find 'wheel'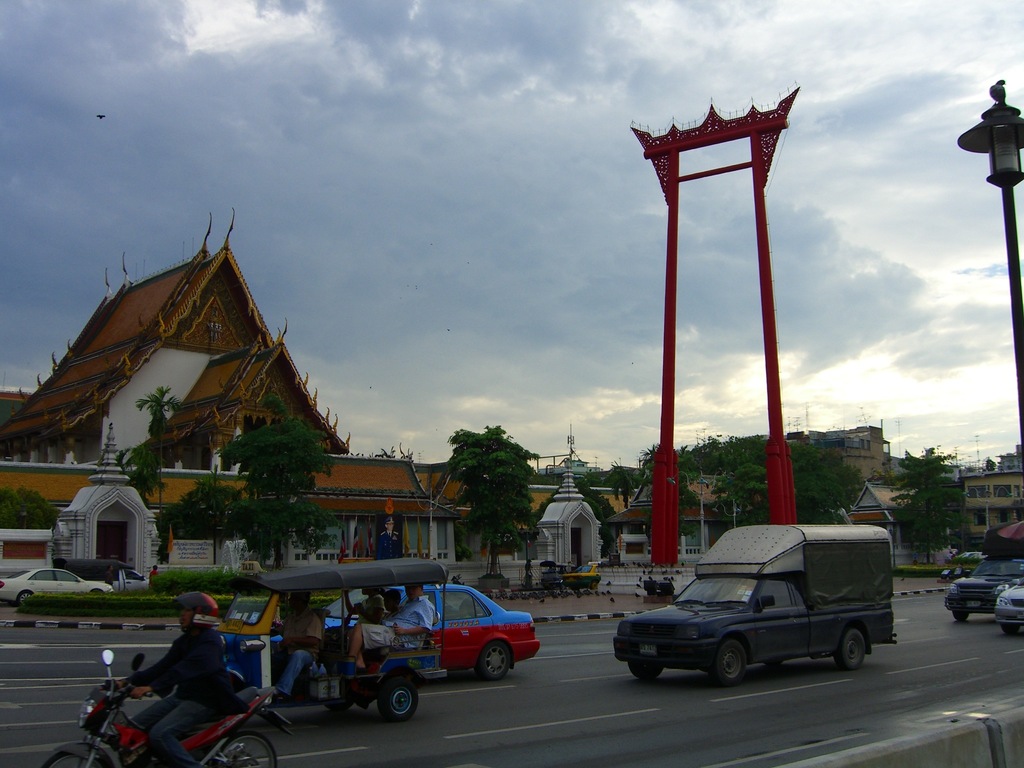
locate(835, 629, 866, 670)
